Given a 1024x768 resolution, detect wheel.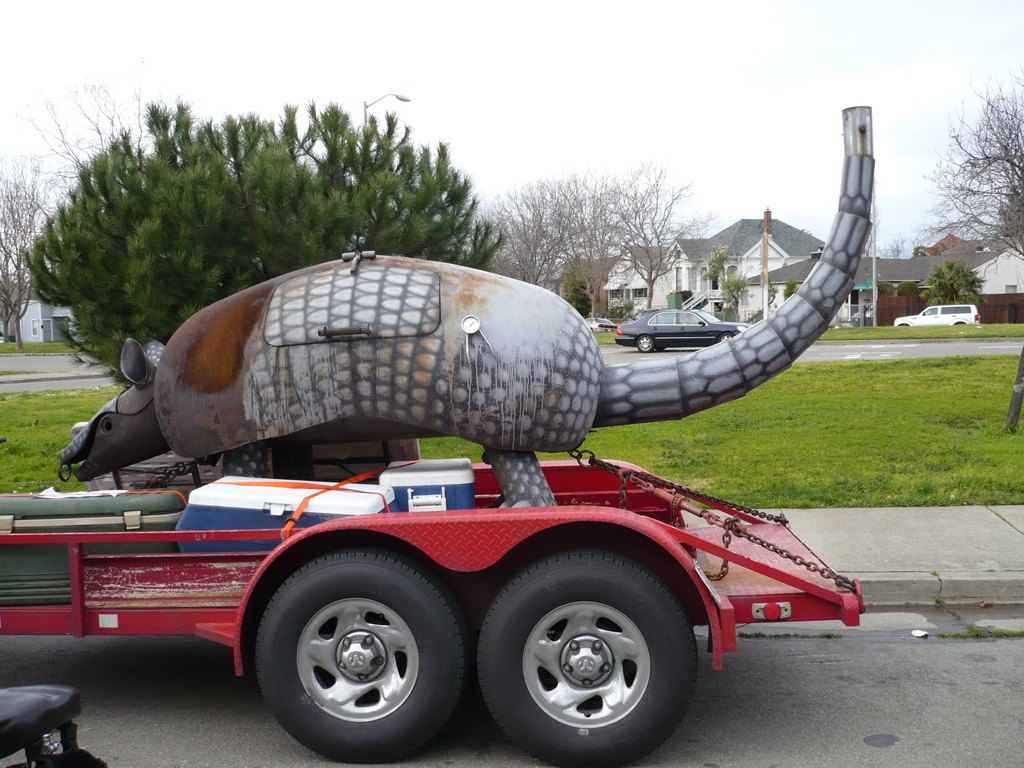
box(470, 549, 697, 767).
